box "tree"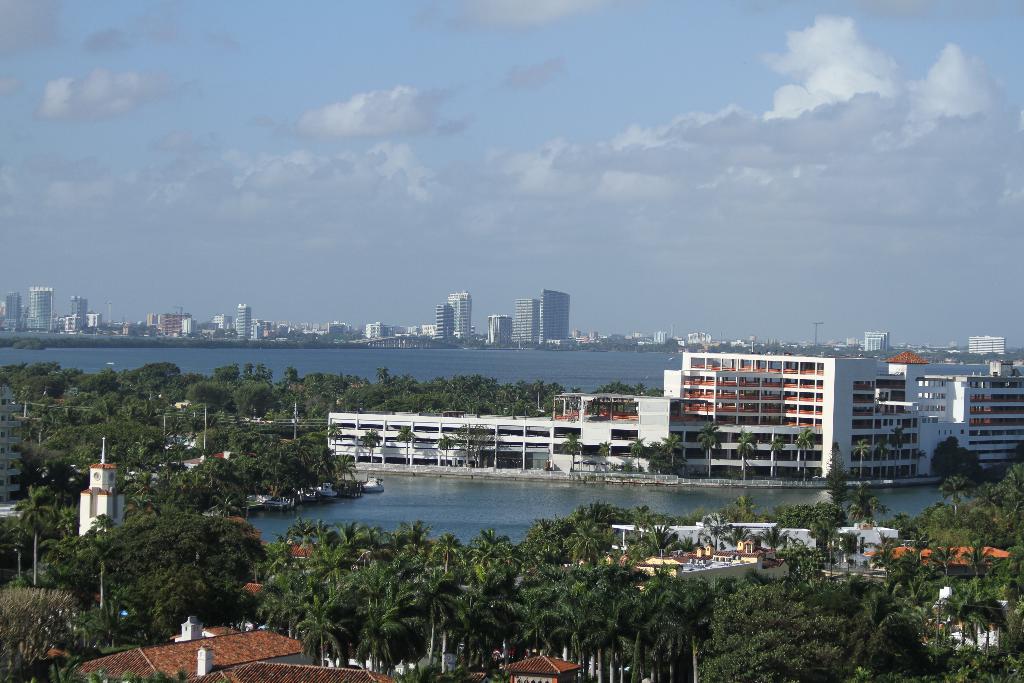
(left=324, top=518, right=379, bottom=555)
